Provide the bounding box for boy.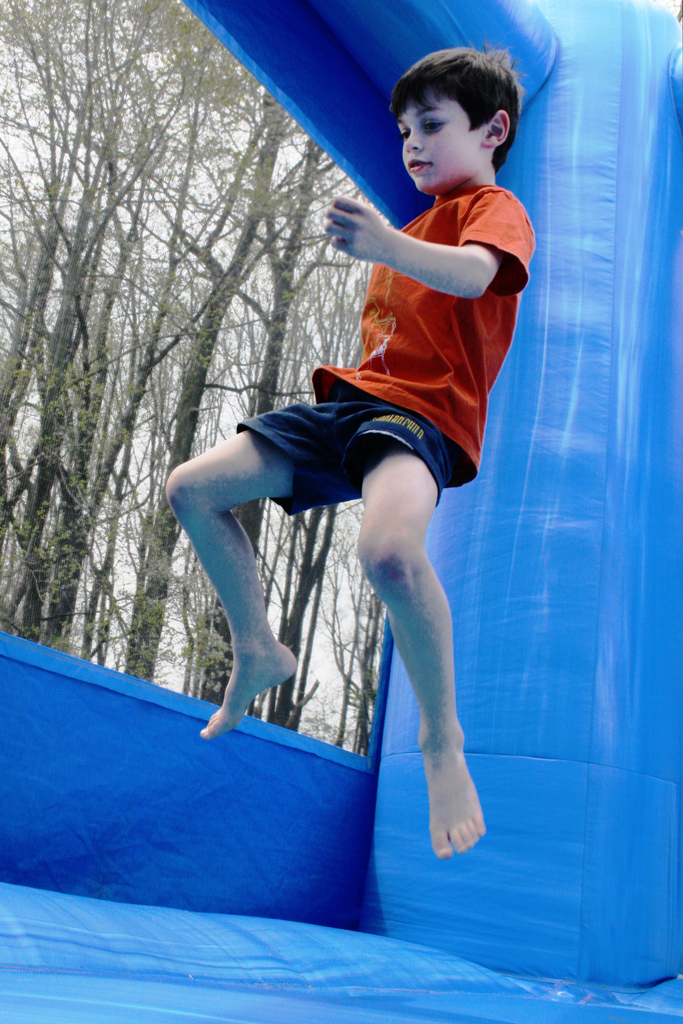
155:43:537:859.
